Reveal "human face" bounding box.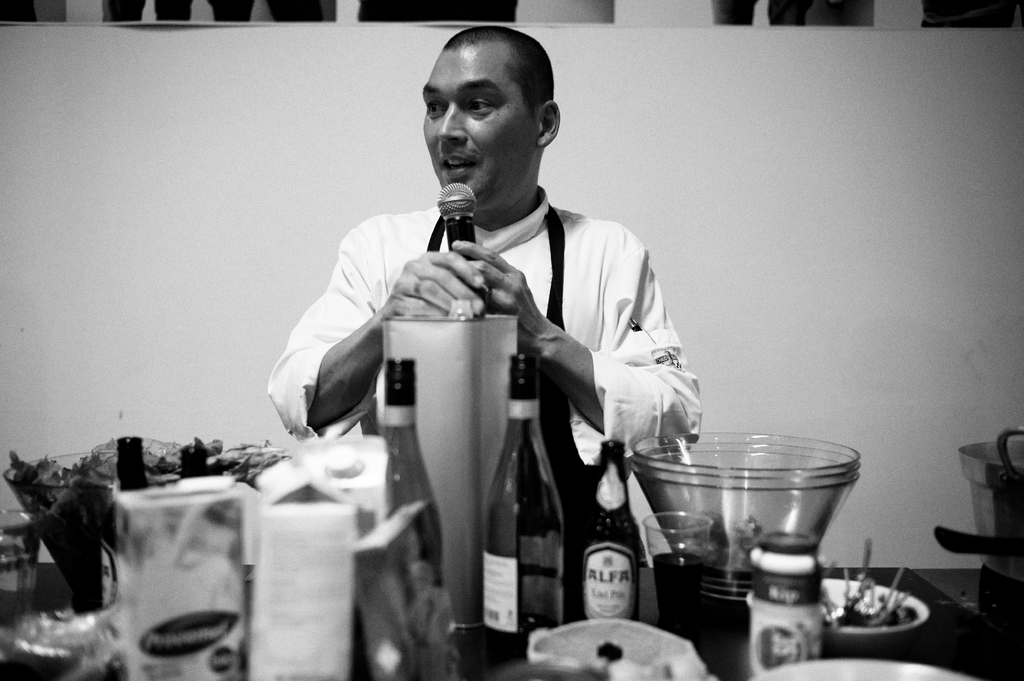
Revealed: [420,45,533,204].
